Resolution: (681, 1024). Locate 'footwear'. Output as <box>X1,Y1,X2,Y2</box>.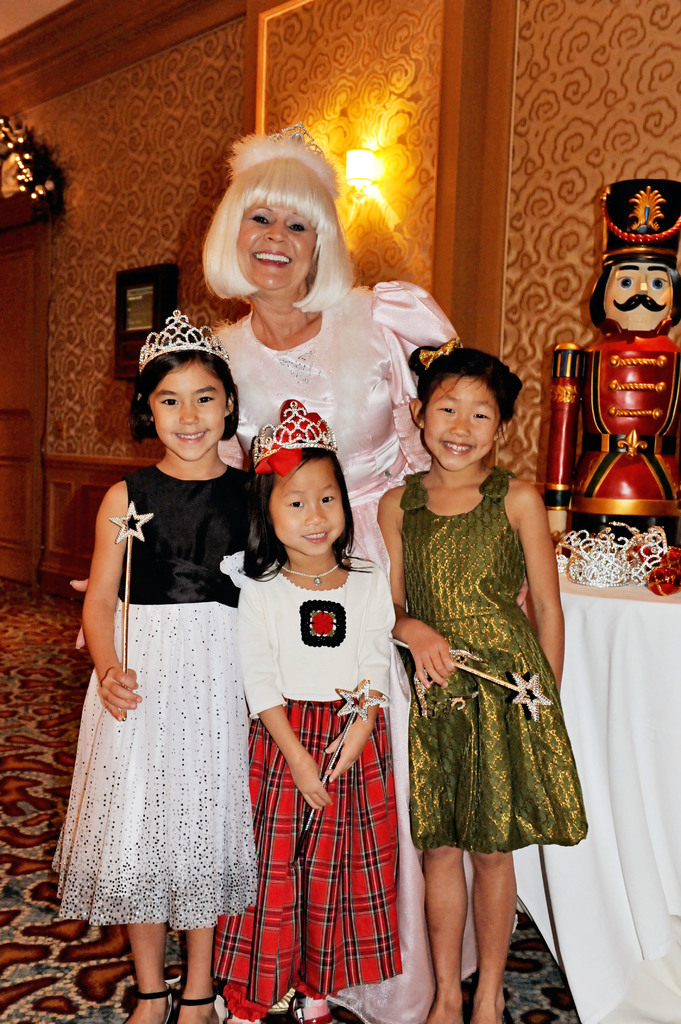
<box>291,991,337,1023</box>.
